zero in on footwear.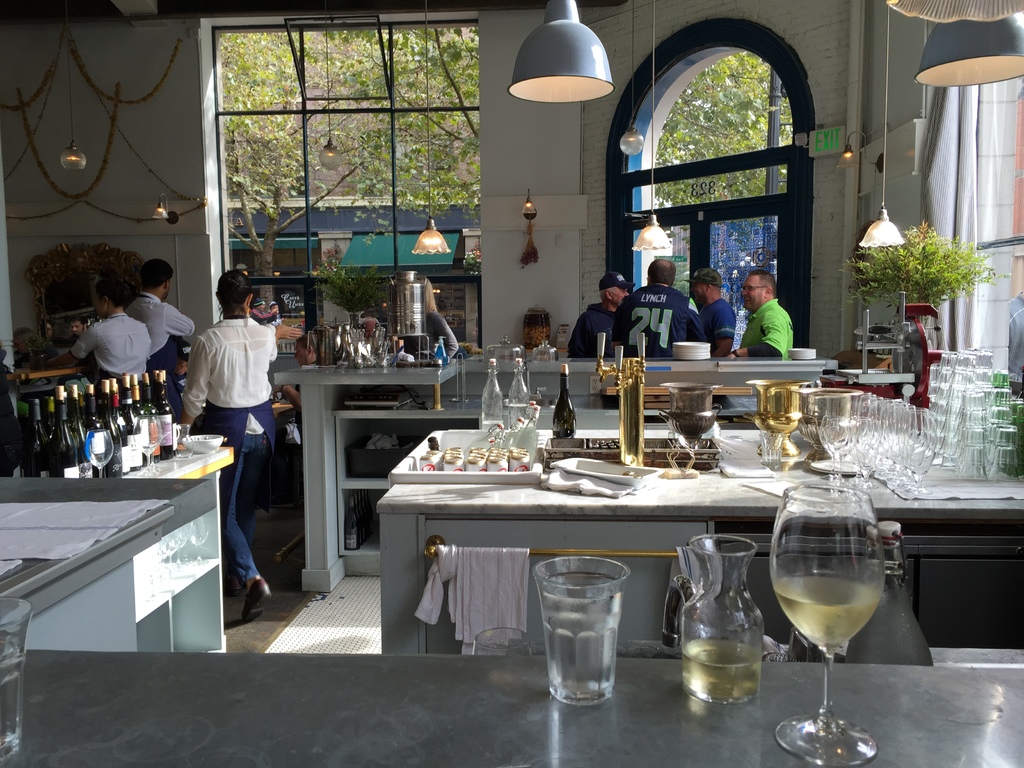
Zeroed in: bbox(227, 570, 240, 598).
